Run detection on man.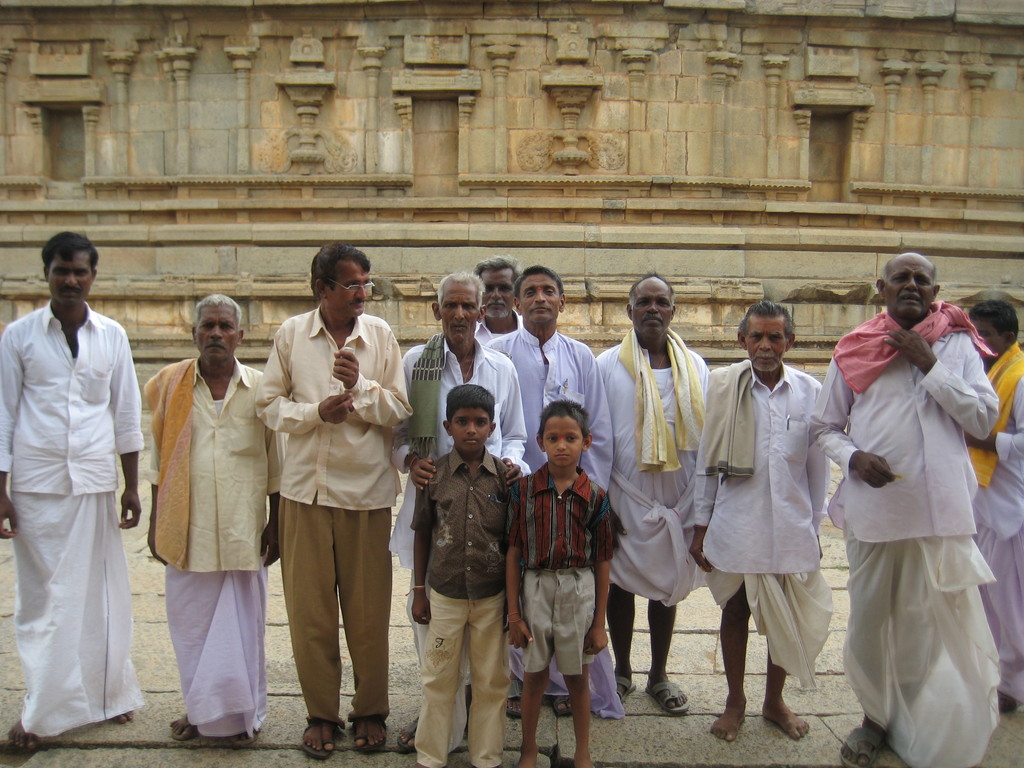
Result: (left=243, top=237, right=403, bottom=758).
